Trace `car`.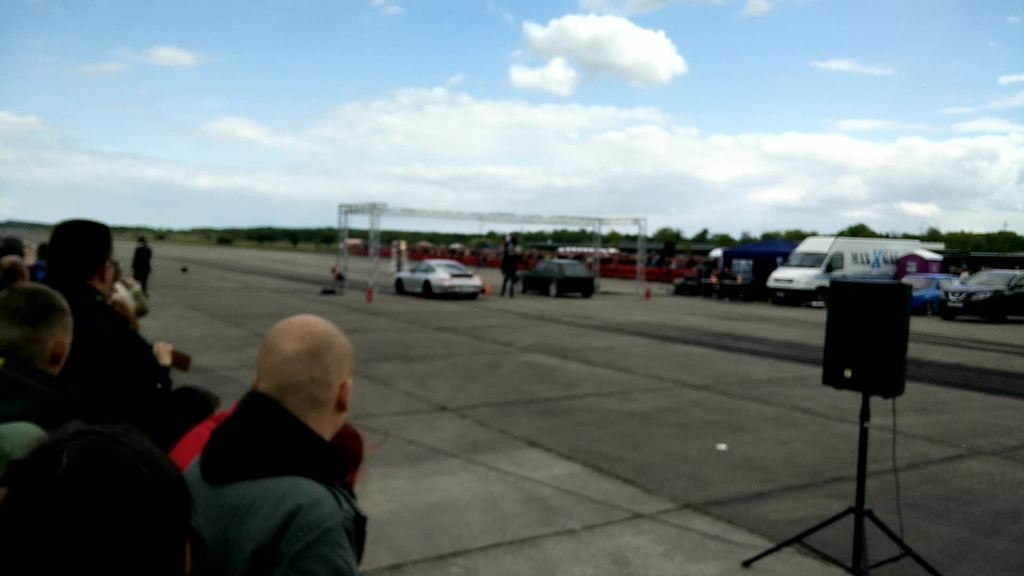
Traced to detection(904, 272, 959, 311).
